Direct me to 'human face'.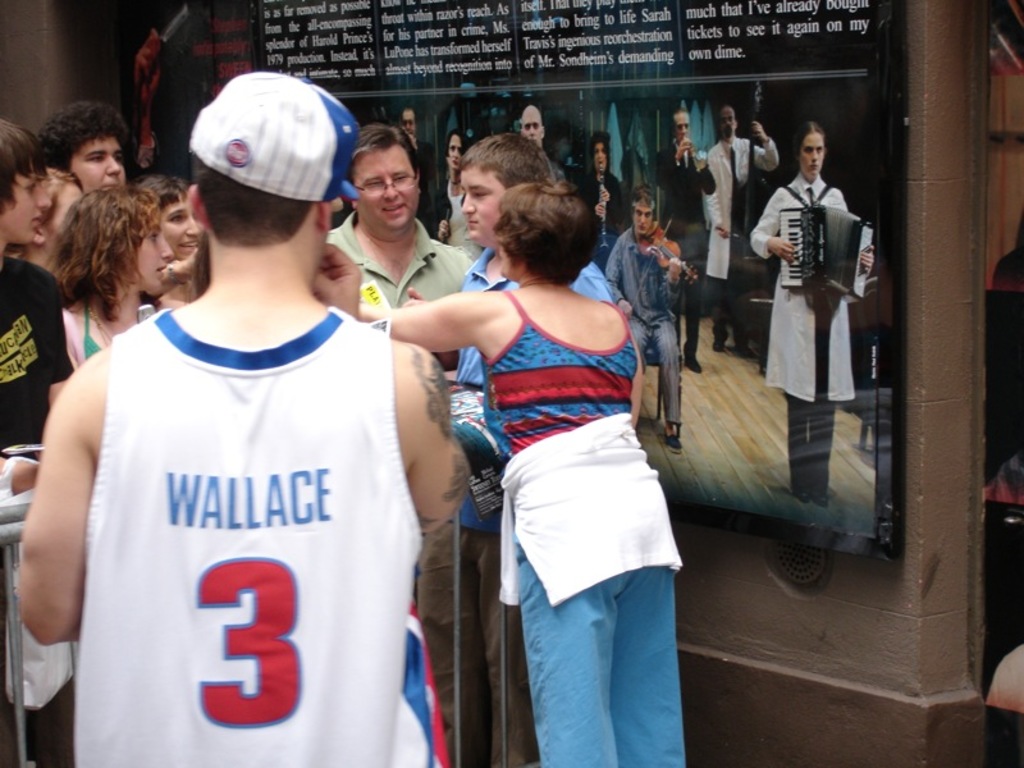
Direction: region(4, 168, 50, 242).
